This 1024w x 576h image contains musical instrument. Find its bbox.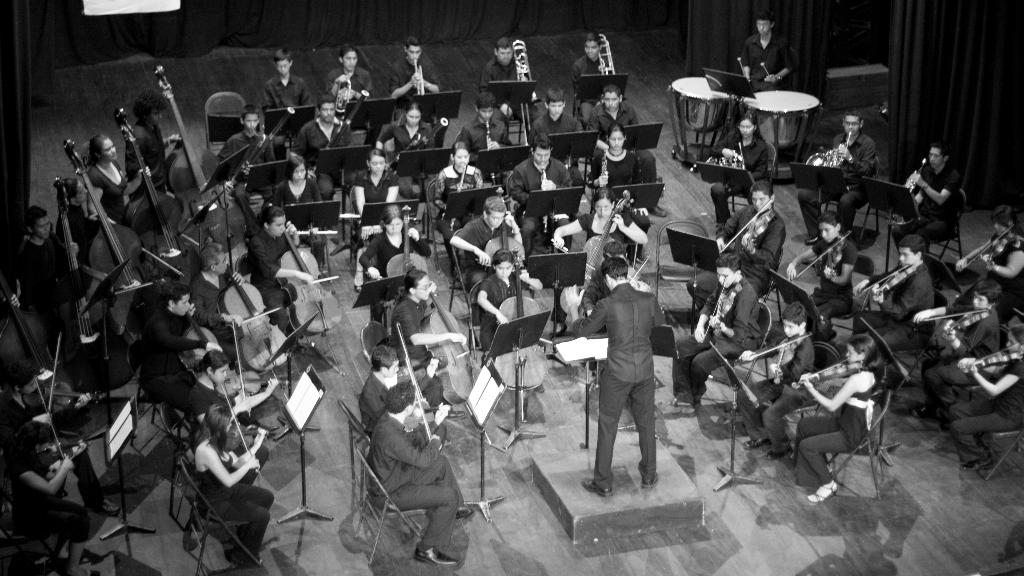
x1=113, y1=95, x2=199, y2=283.
